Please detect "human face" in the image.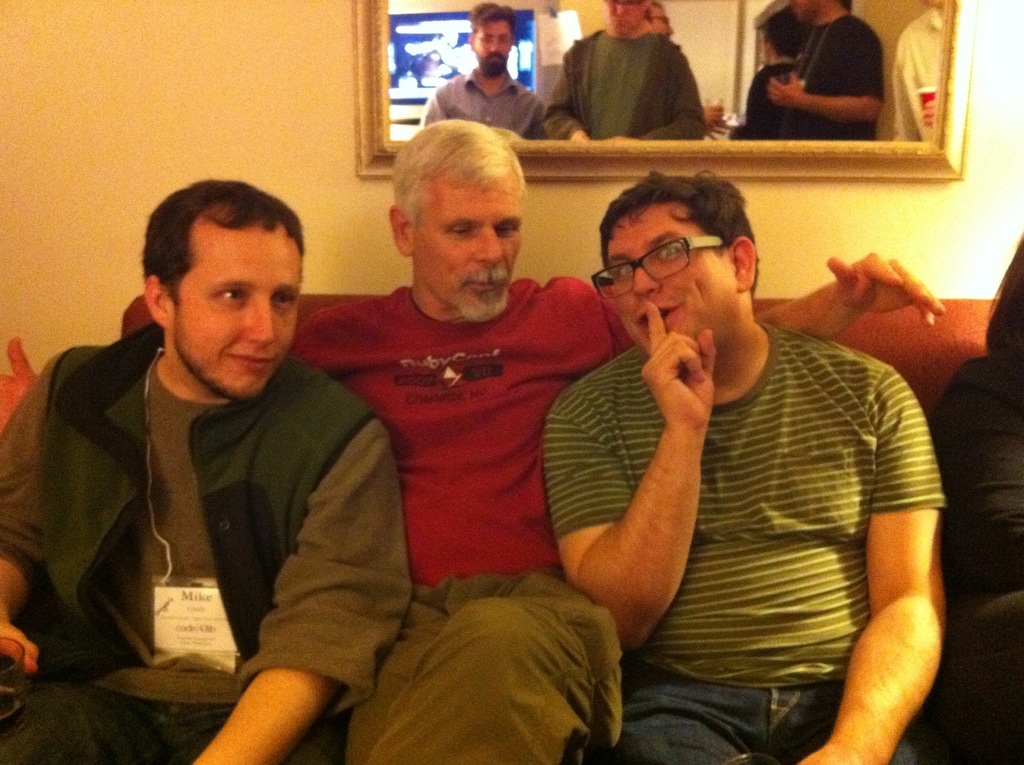
[605, 198, 732, 360].
